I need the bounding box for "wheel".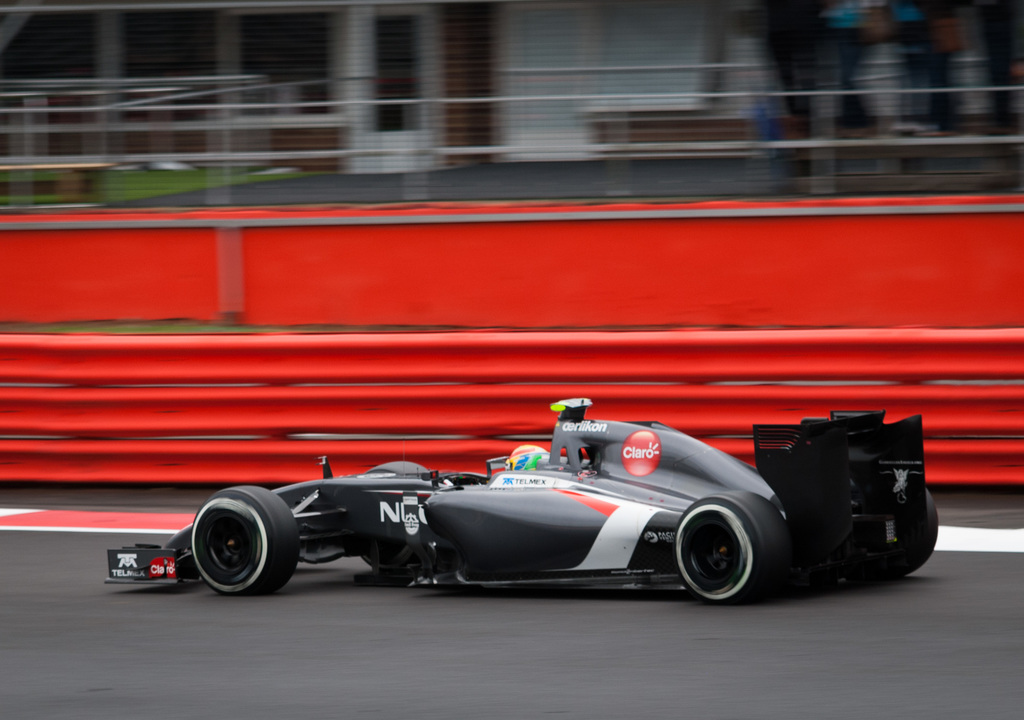
Here it is: 189,484,302,596.
